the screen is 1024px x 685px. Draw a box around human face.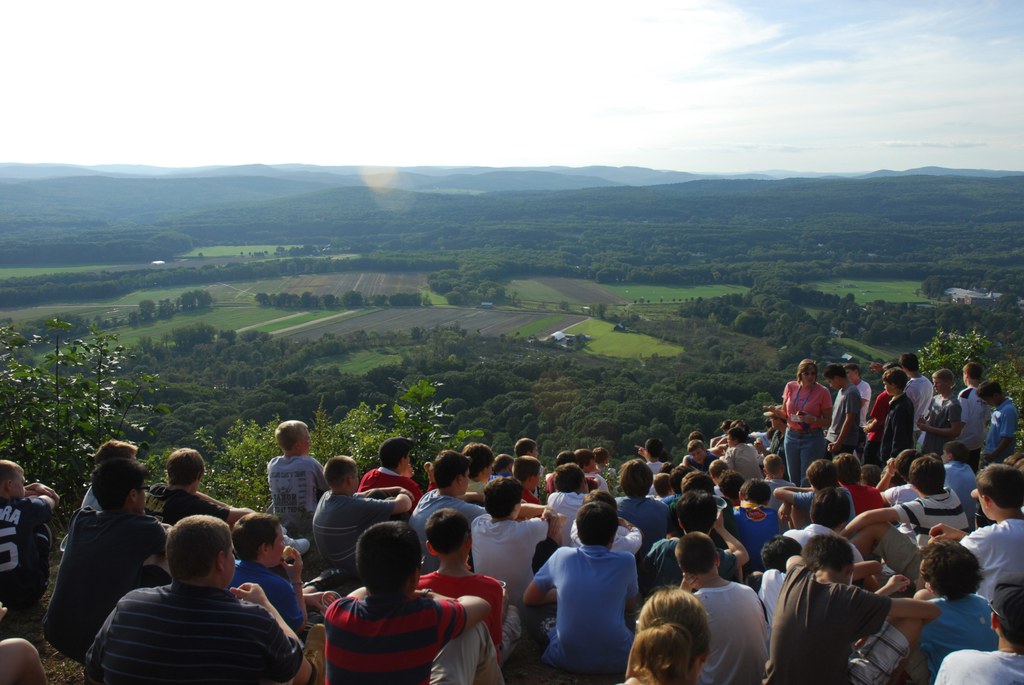
298,429,314,454.
